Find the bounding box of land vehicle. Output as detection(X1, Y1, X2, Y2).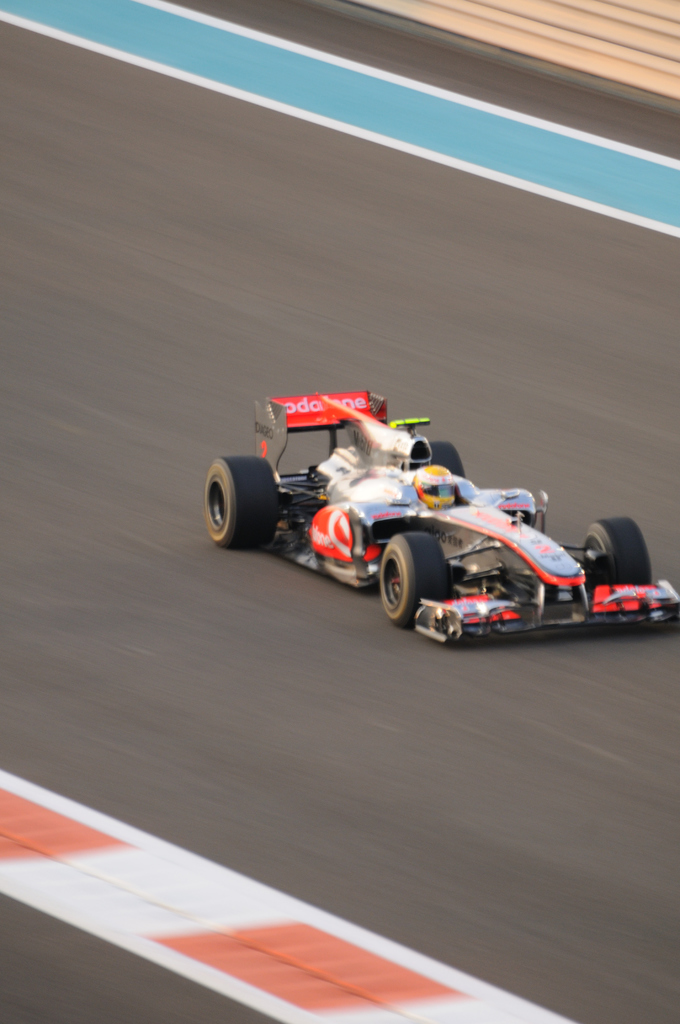
detection(211, 390, 650, 652).
